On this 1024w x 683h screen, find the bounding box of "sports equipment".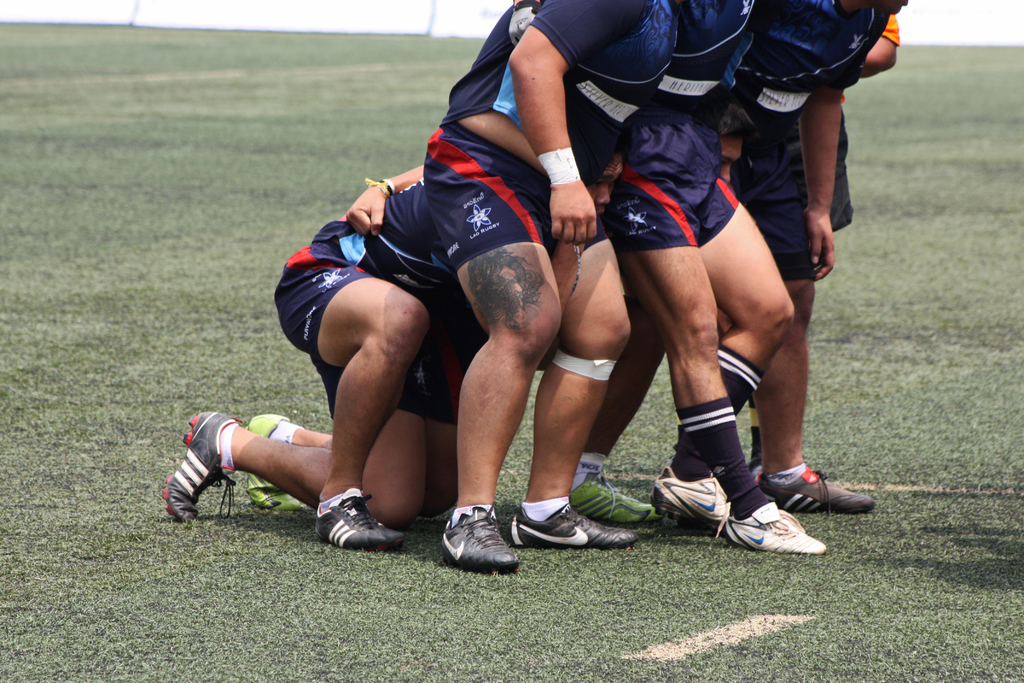
Bounding box: (x1=506, y1=506, x2=640, y2=548).
